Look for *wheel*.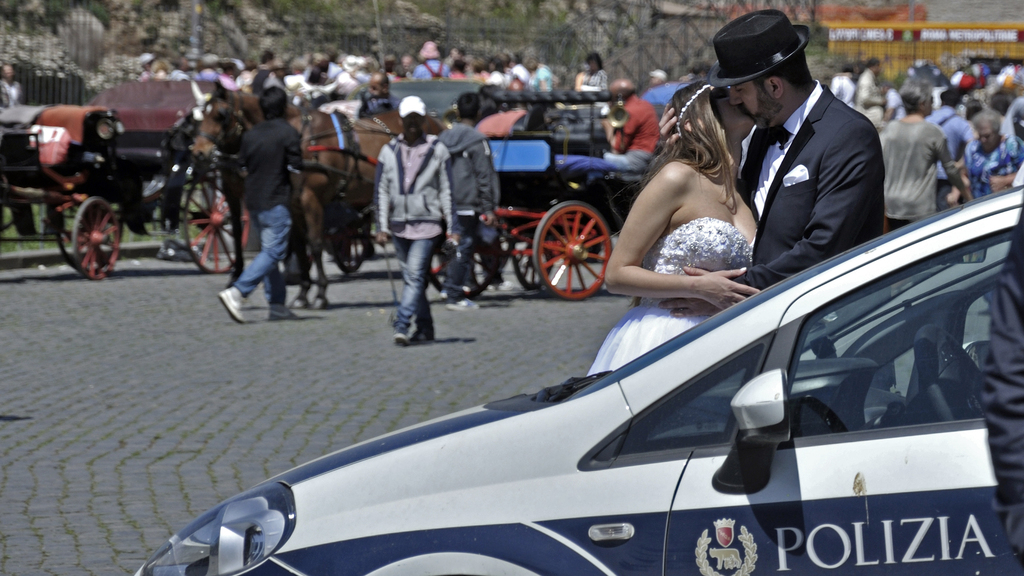
Found: [328, 211, 381, 276].
